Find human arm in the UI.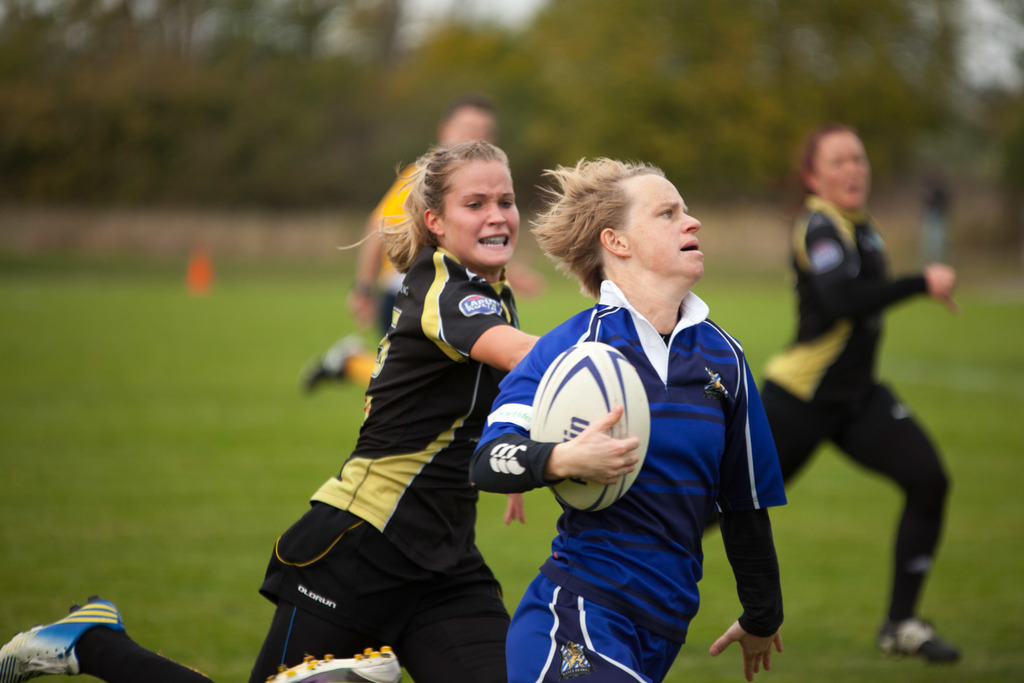
UI element at box(808, 215, 959, 322).
